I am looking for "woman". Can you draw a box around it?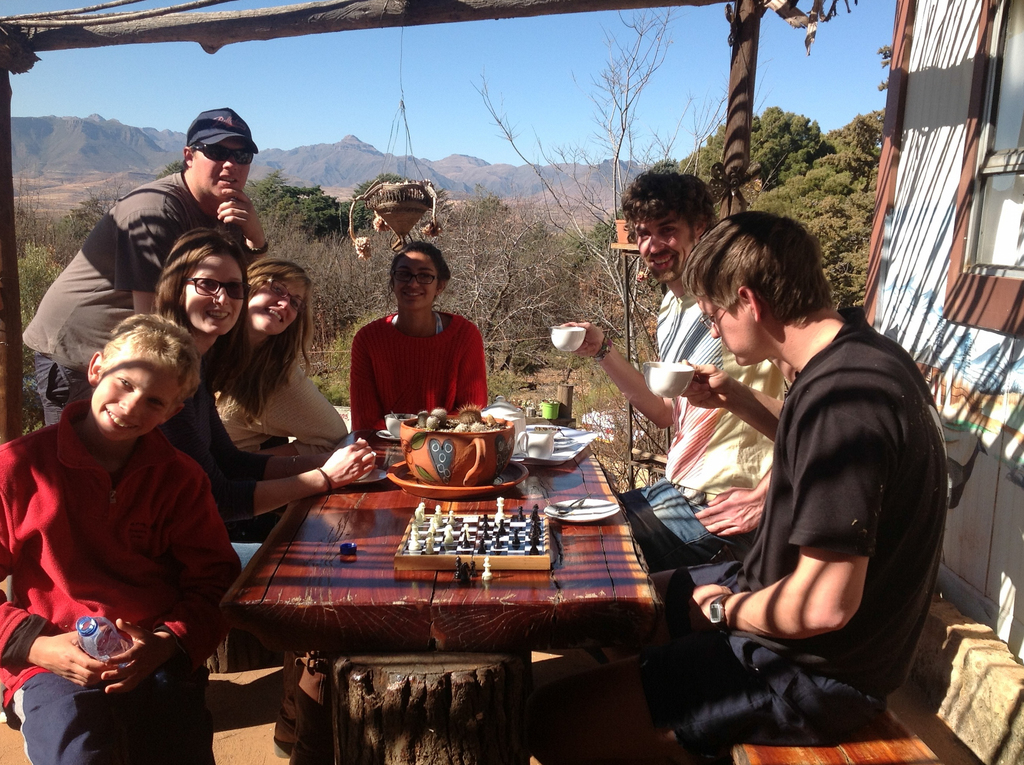
Sure, the bounding box is crop(143, 227, 383, 761).
